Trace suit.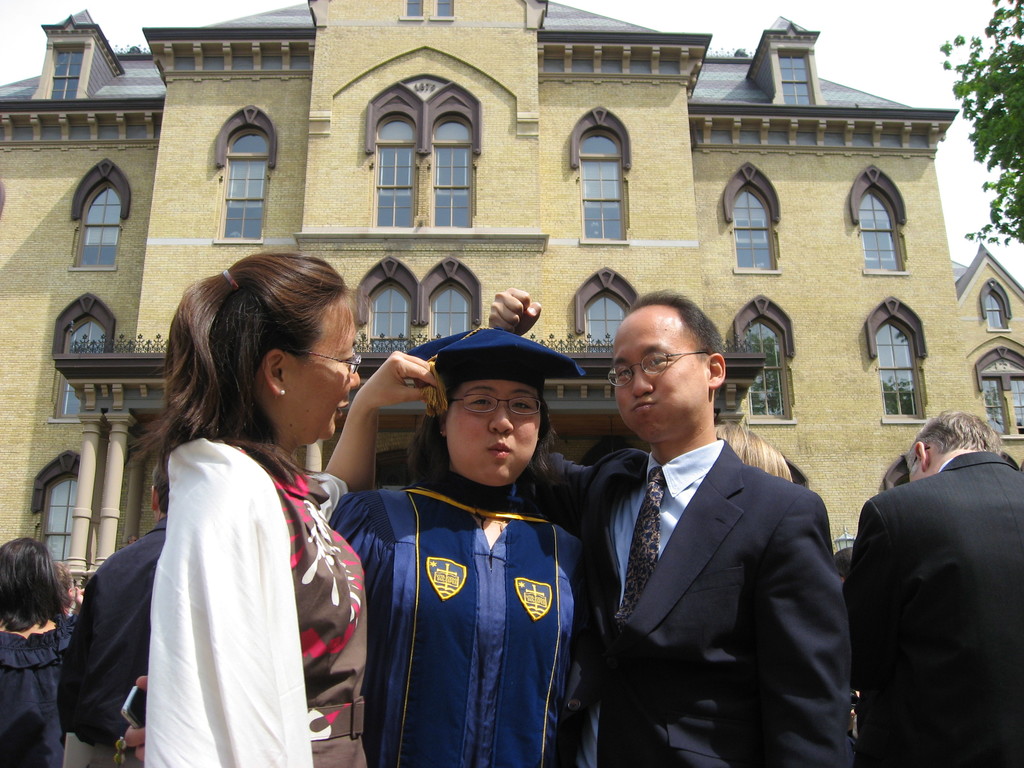
Traced to (left=841, top=445, right=1023, bottom=767).
